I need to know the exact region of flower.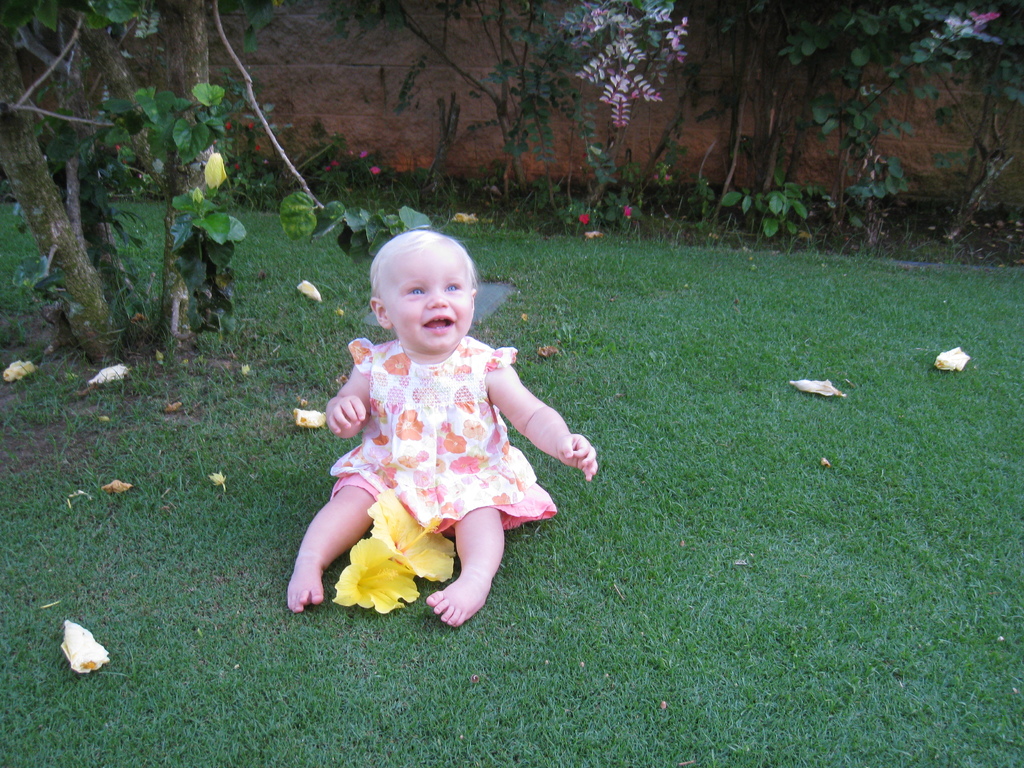
Region: box=[623, 206, 635, 214].
